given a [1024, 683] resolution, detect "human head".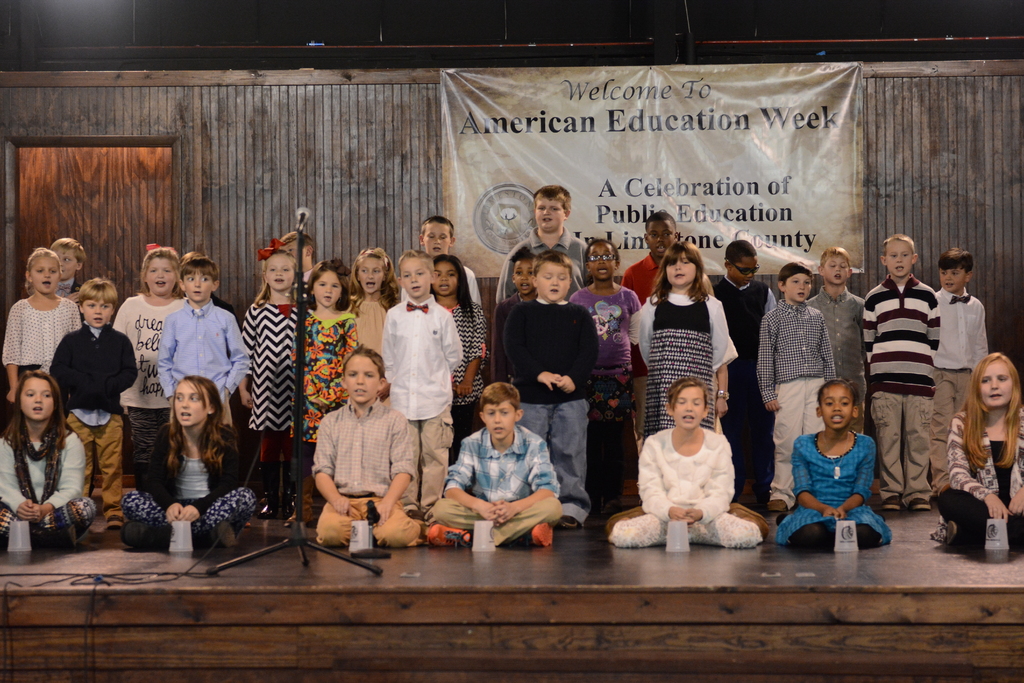
rect(351, 245, 390, 295).
